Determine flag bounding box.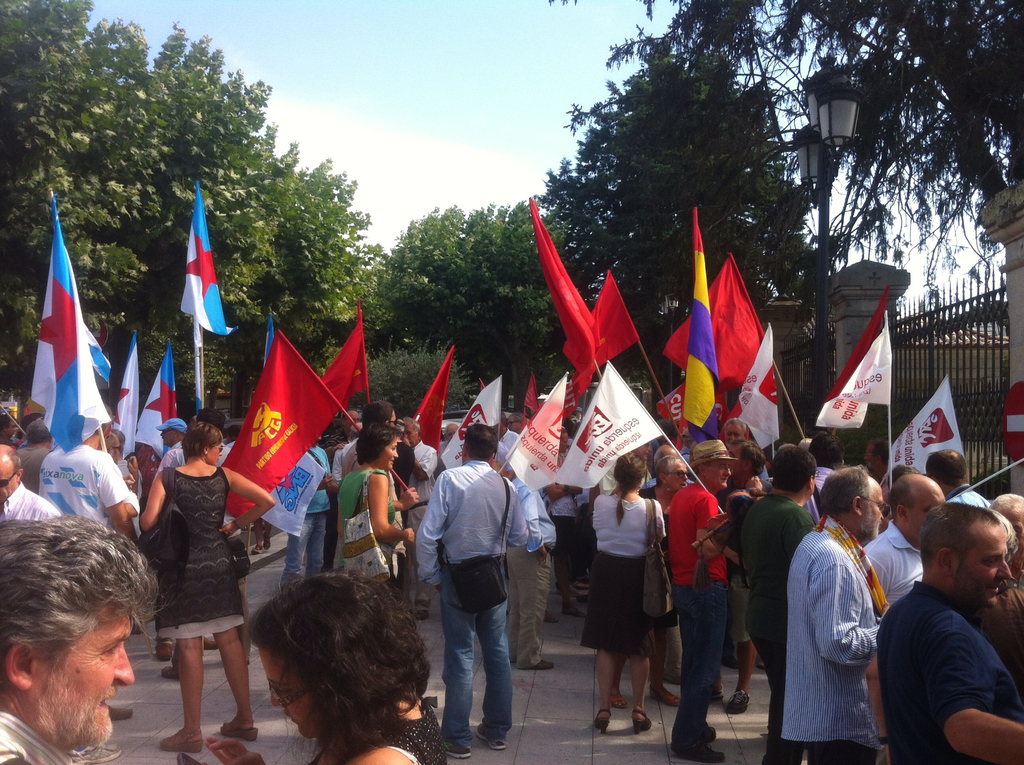
Determined: locate(886, 372, 961, 485).
